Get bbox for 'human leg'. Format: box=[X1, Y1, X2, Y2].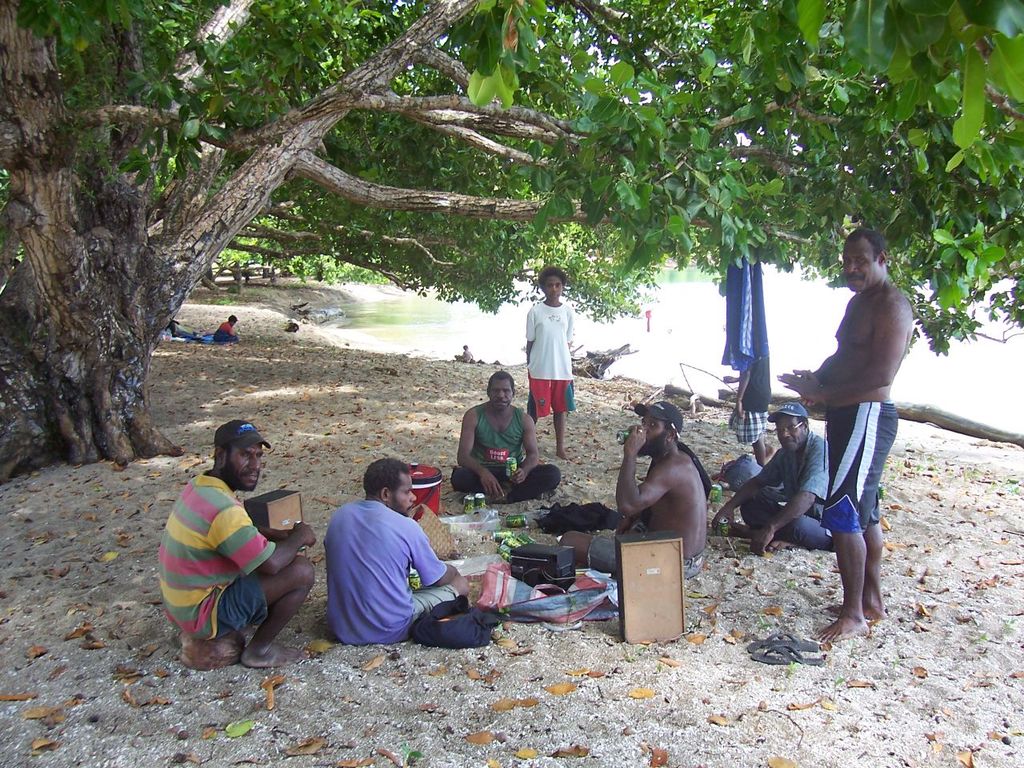
box=[547, 378, 581, 458].
